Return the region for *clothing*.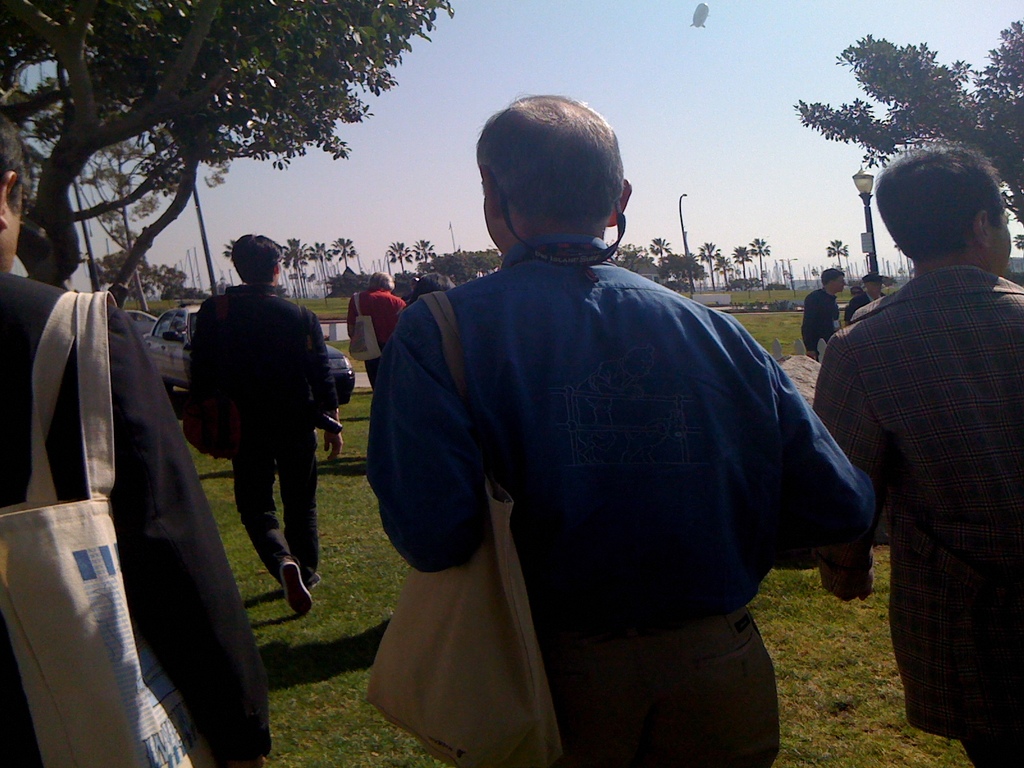
box=[182, 286, 339, 580].
